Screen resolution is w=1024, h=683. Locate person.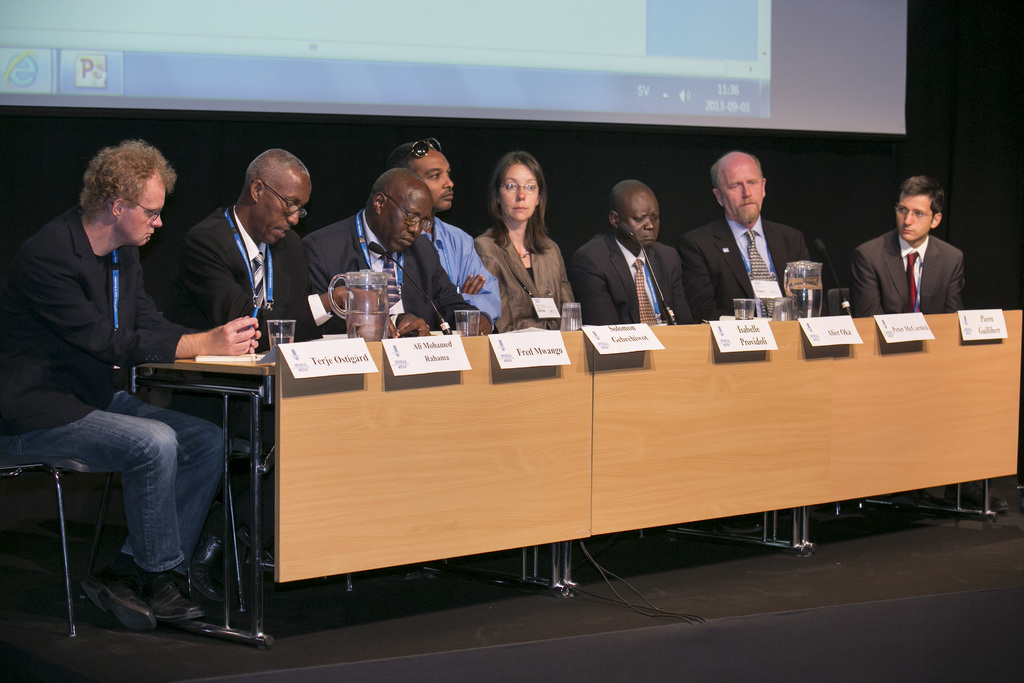
[397,140,495,330].
